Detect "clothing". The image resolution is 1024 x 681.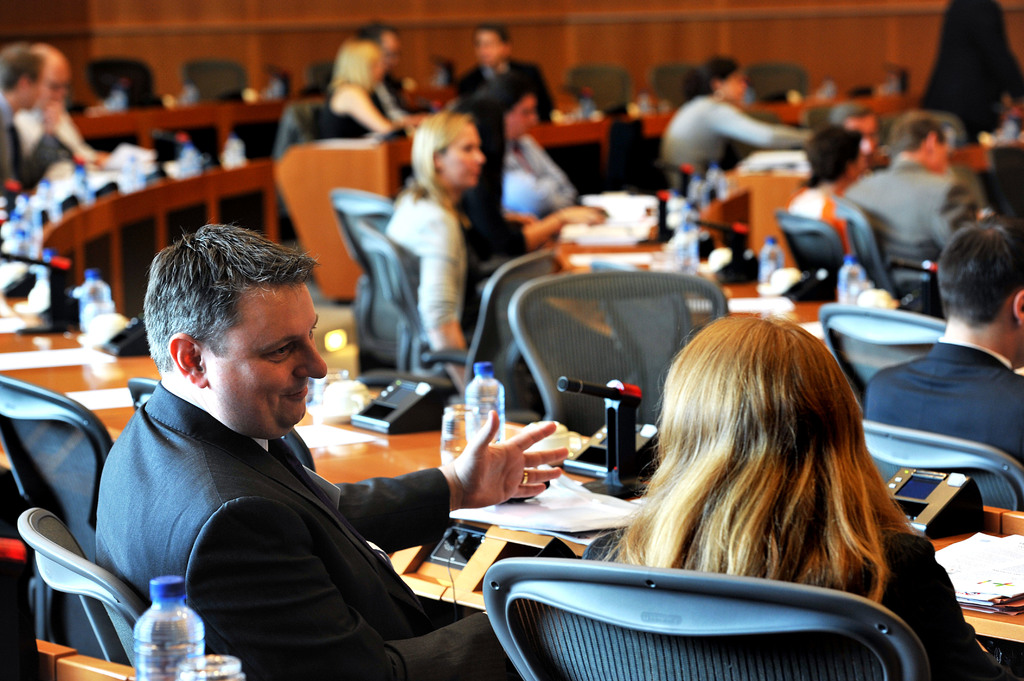
(left=453, top=158, right=562, bottom=280).
